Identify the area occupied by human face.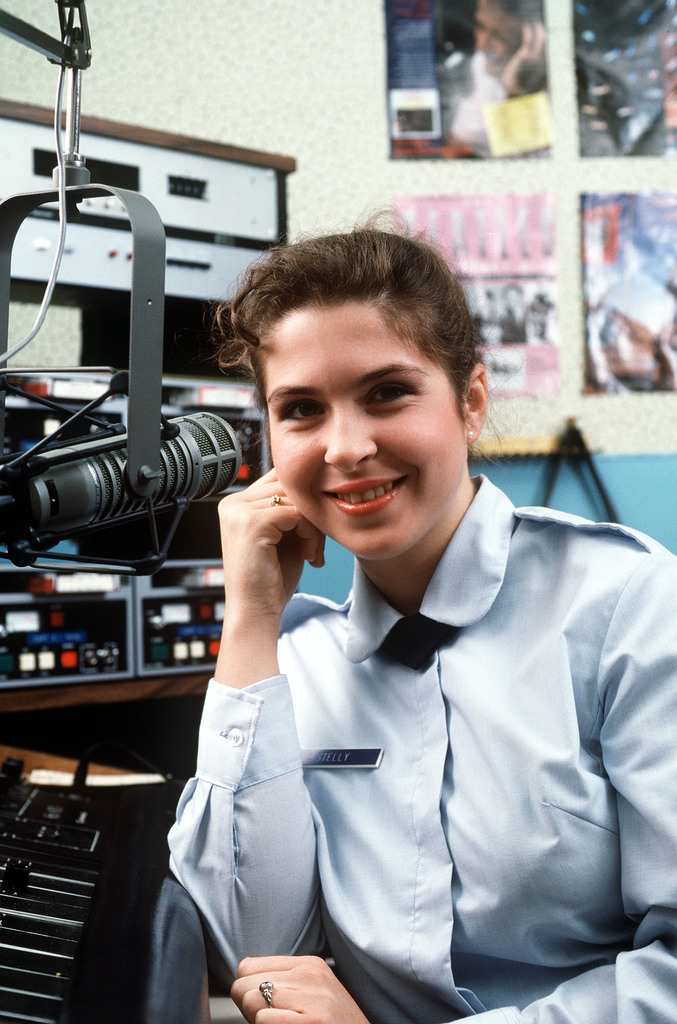
Area: {"left": 467, "top": 0, "right": 530, "bottom": 83}.
